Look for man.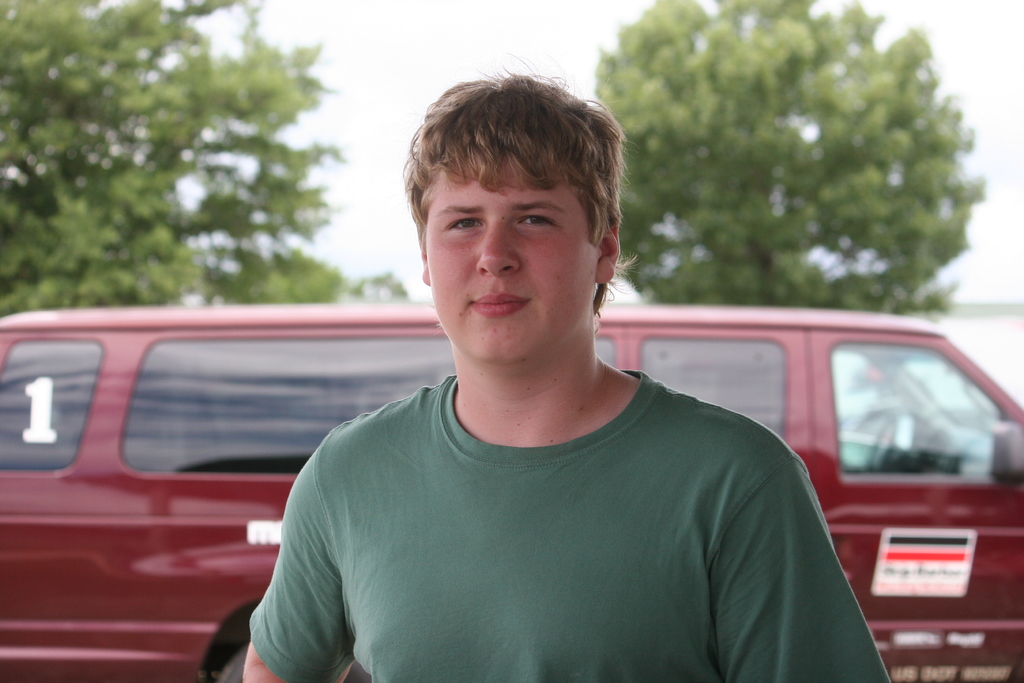
Found: bbox=[236, 100, 898, 665].
